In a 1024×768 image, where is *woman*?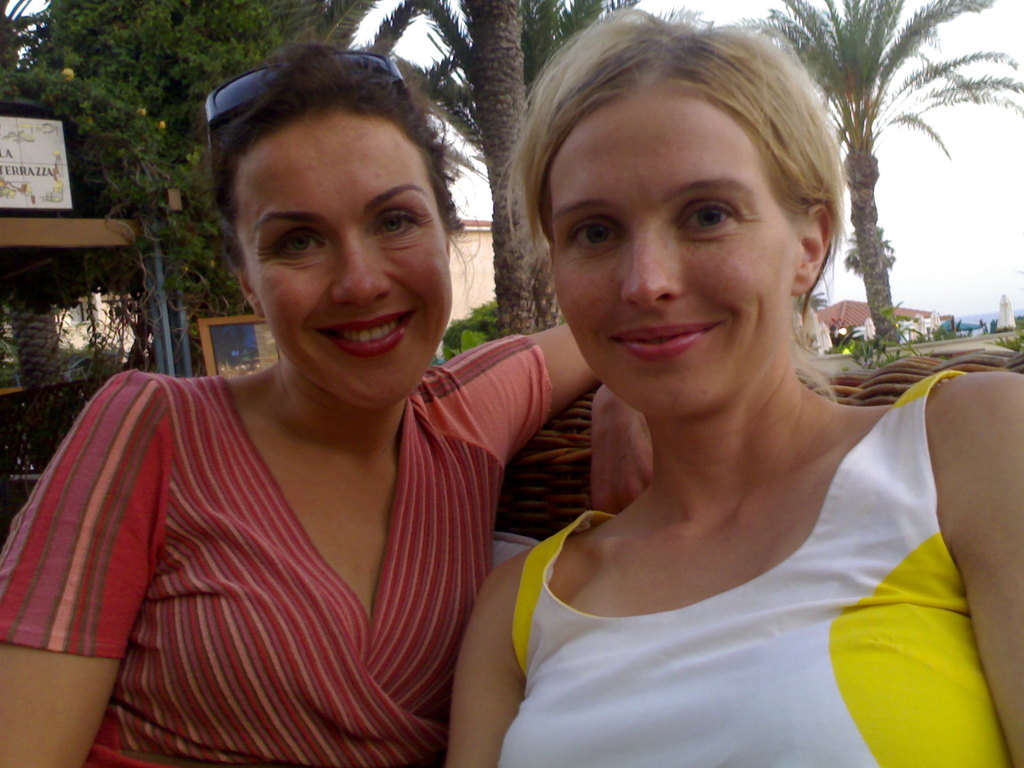
x1=0, y1=29, x2=654, y2=767.
